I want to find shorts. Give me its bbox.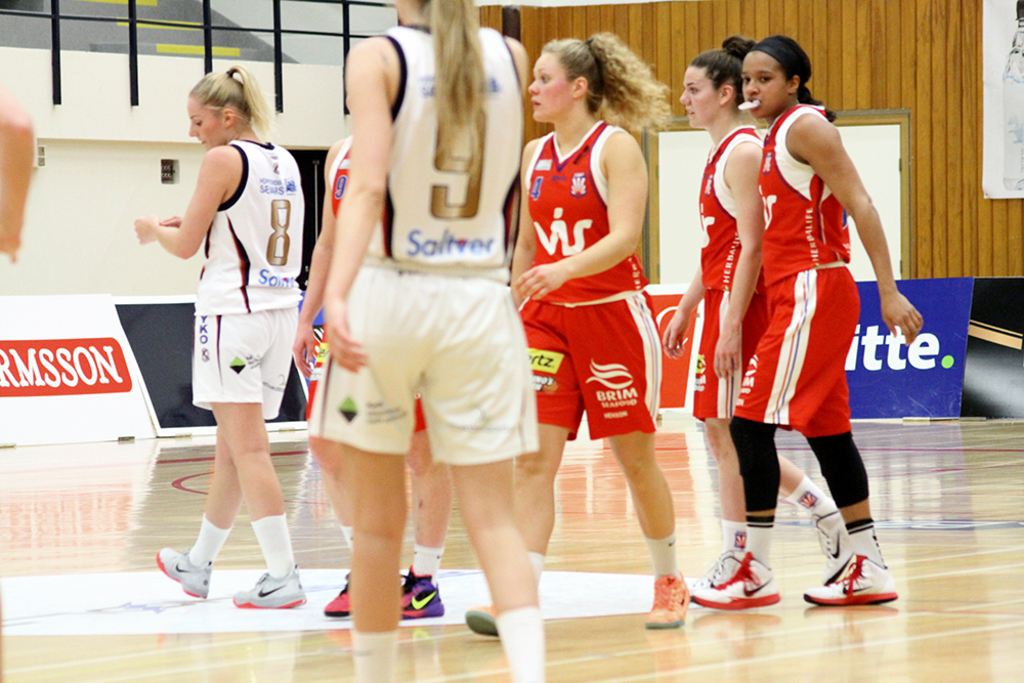
523,300,664,440.
